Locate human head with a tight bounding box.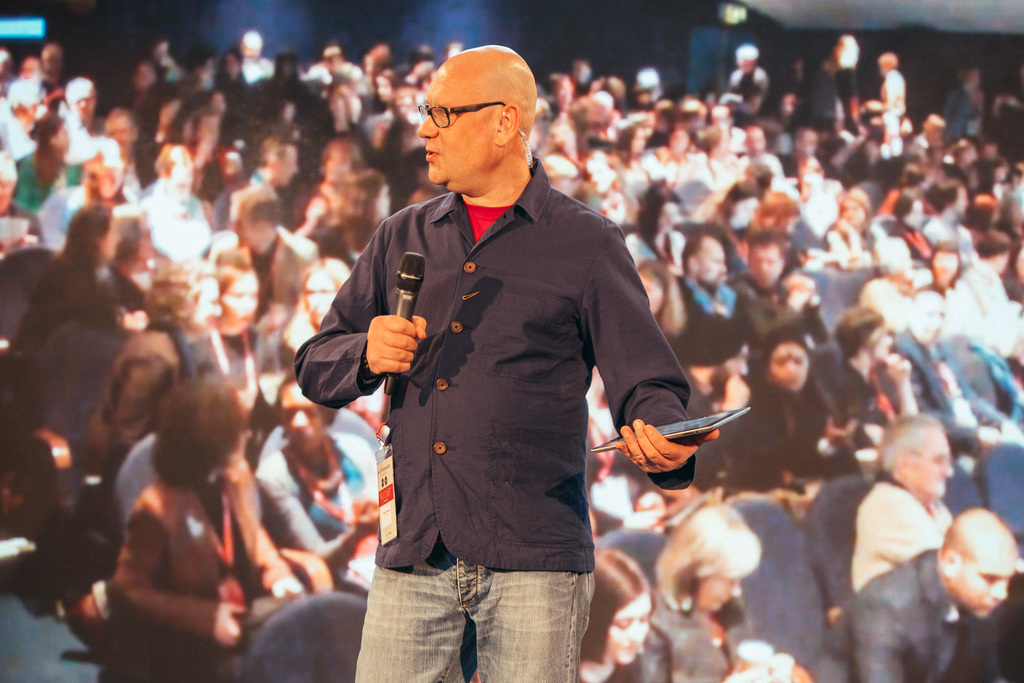
(207,258,263,336).
